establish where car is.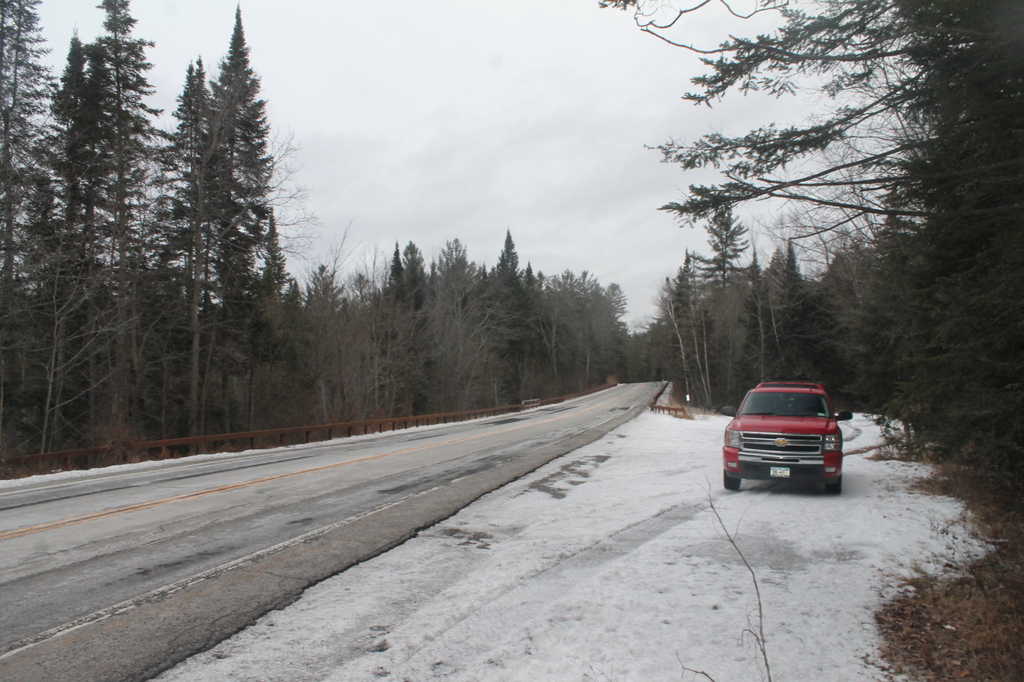
Established at 721,378,858,503.
